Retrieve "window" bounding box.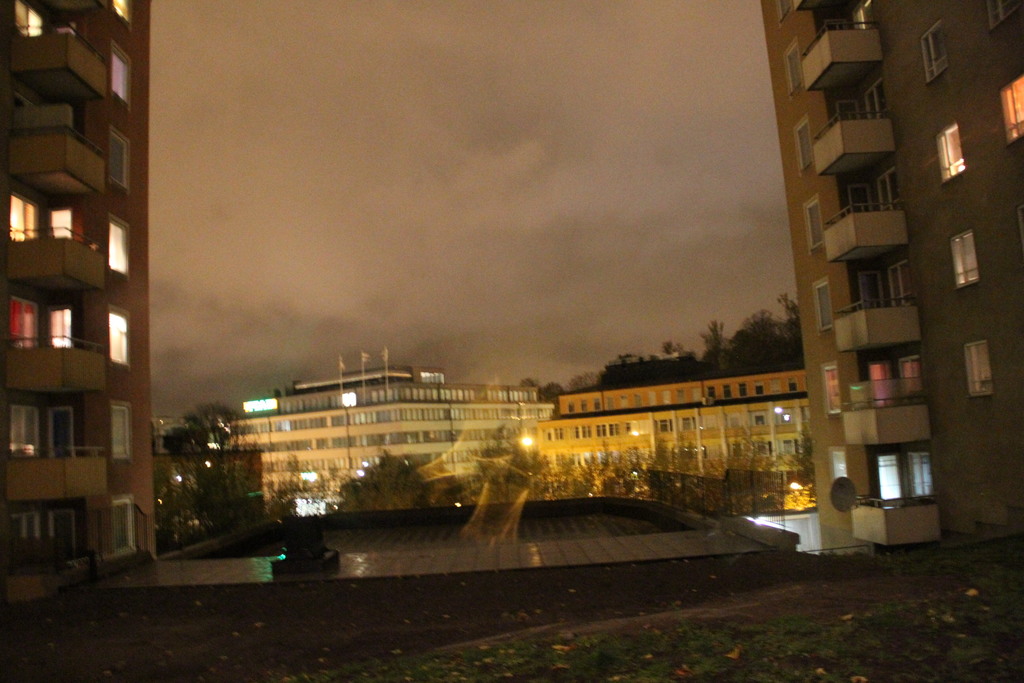
Bounding box: x1=821 y1=363 x2=840 y2=415.
